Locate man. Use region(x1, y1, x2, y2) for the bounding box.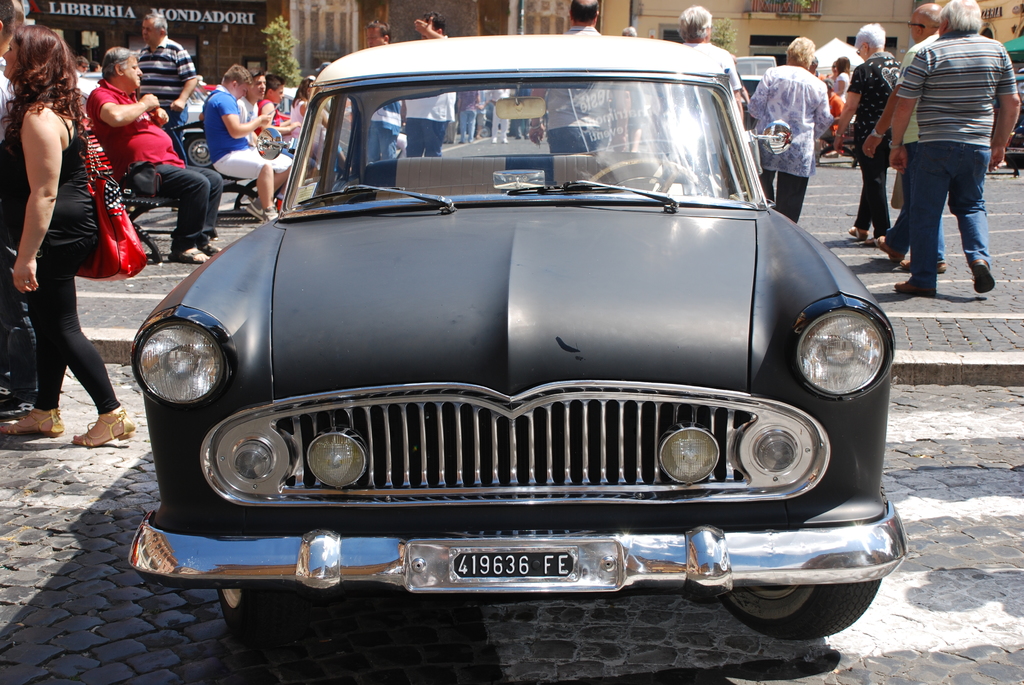
region(362, 19, 401, 164).
